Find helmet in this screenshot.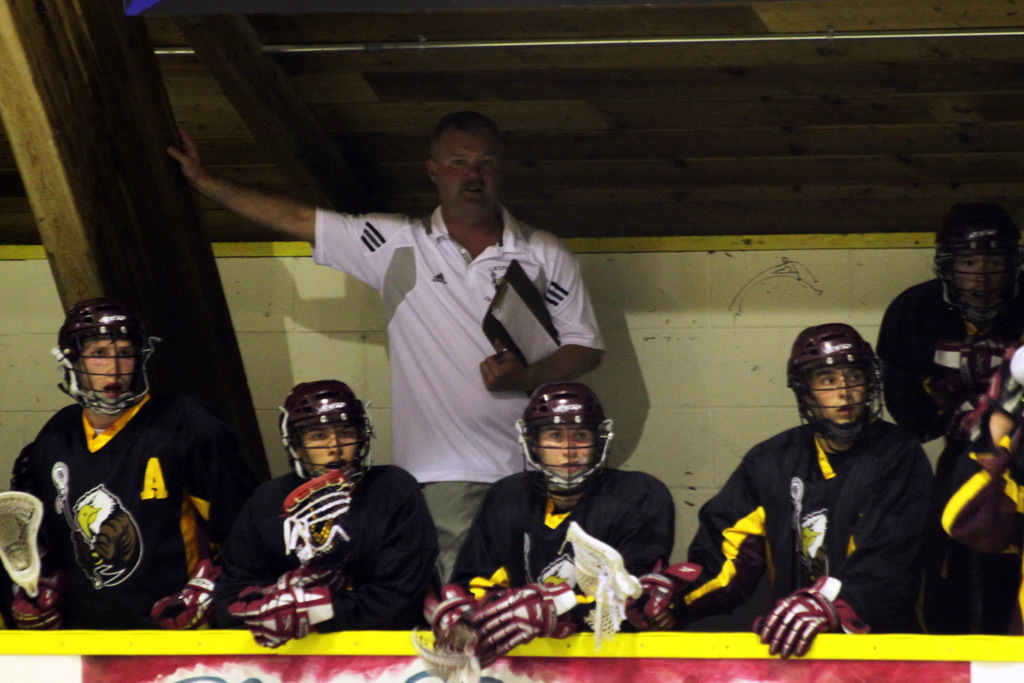
The bounding box for helmet is x1=516 y1=383 x2=612 y2=498.
